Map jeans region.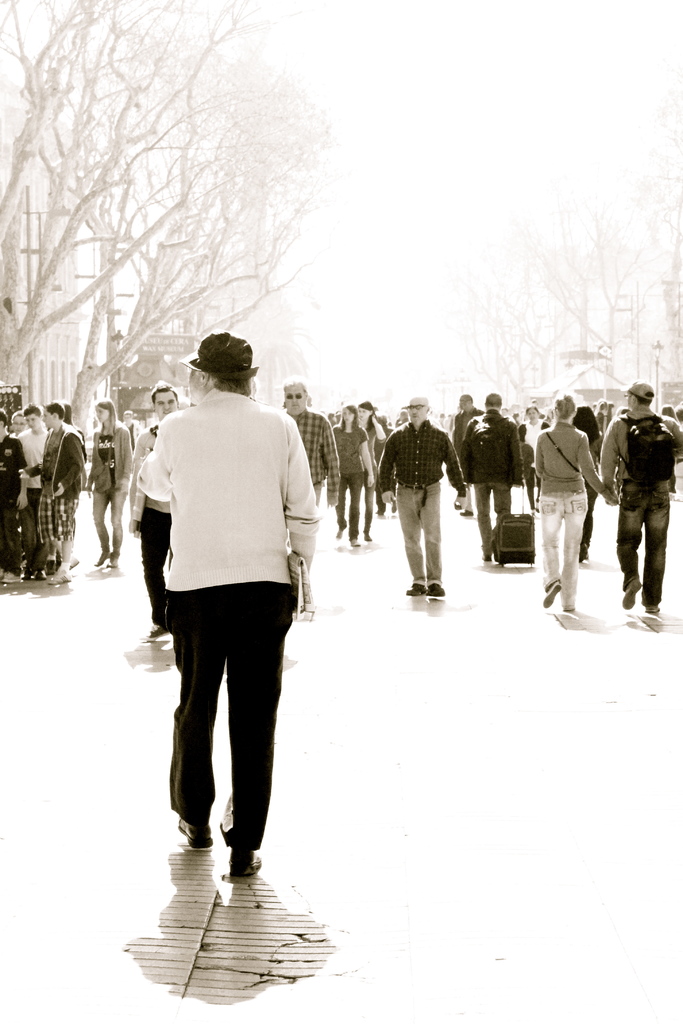
Mapped to crop(397, 483, 440, 589).
